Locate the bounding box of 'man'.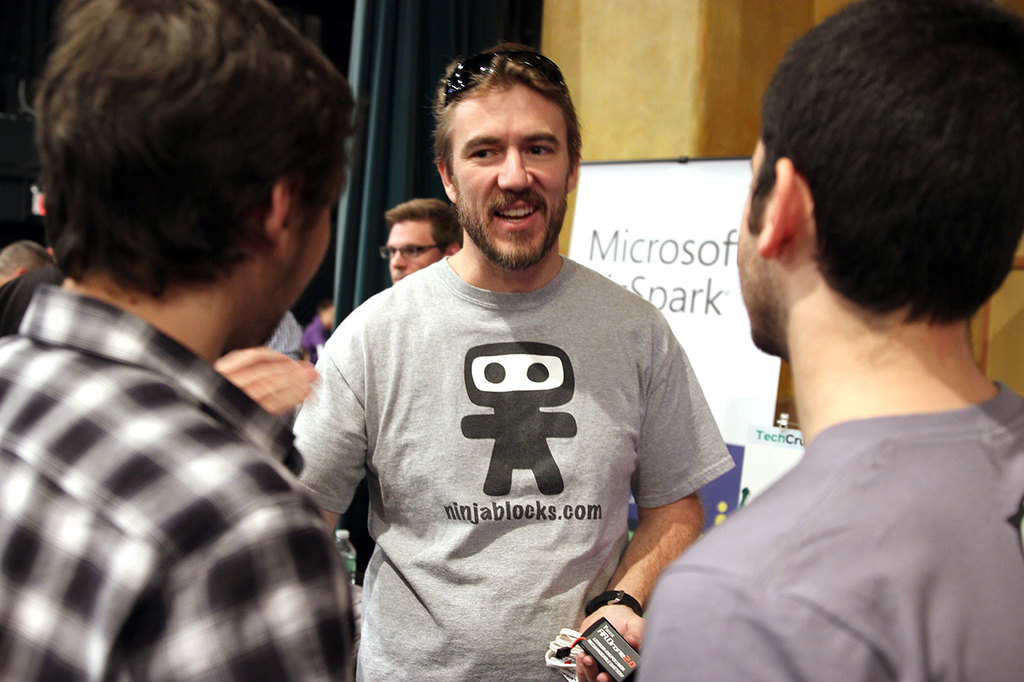
Bounding box: detection(643, 0, 1023, 681).
